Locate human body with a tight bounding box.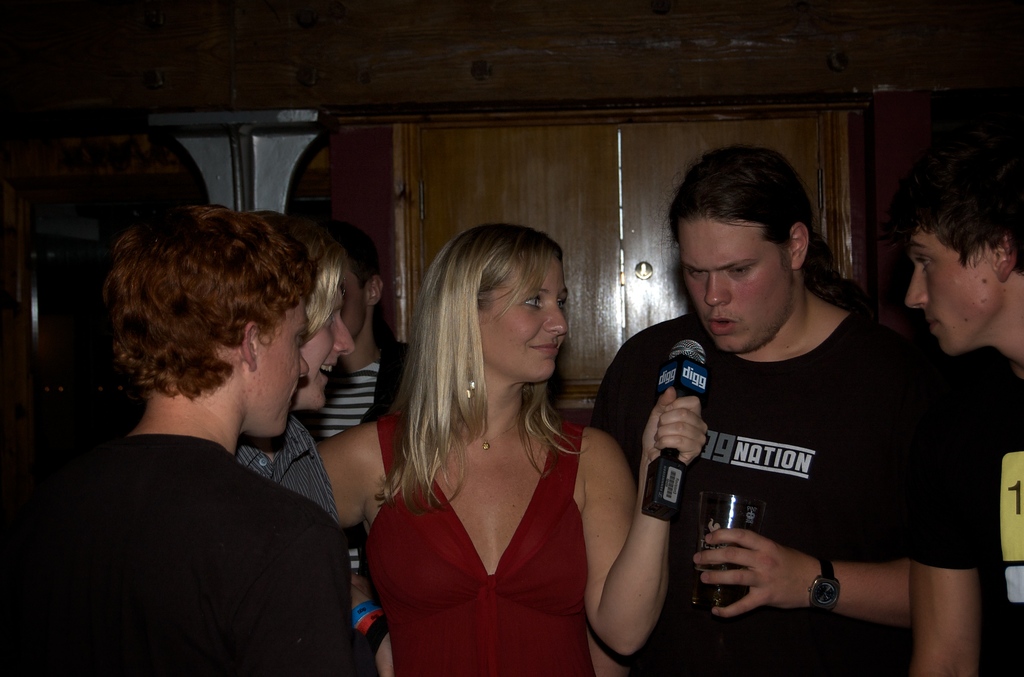
{"x1": 298, "y1": 234, "x2": 403, "y2": 577}.
